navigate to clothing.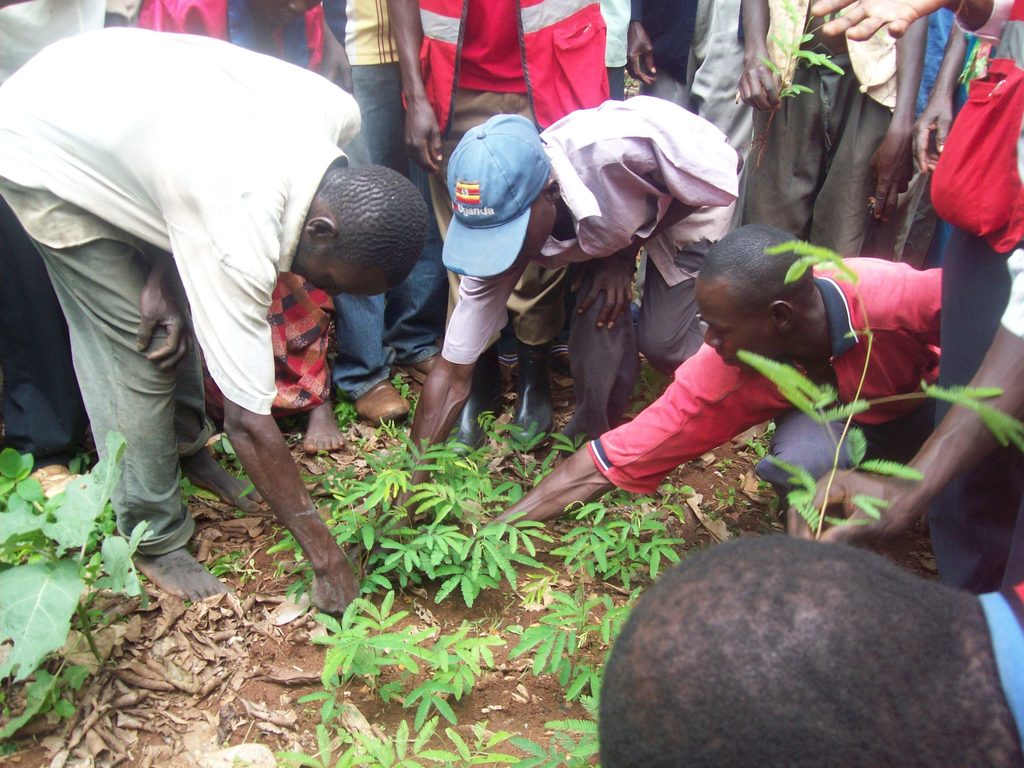
Navigation target: rect(748, 0, 904, 257).
